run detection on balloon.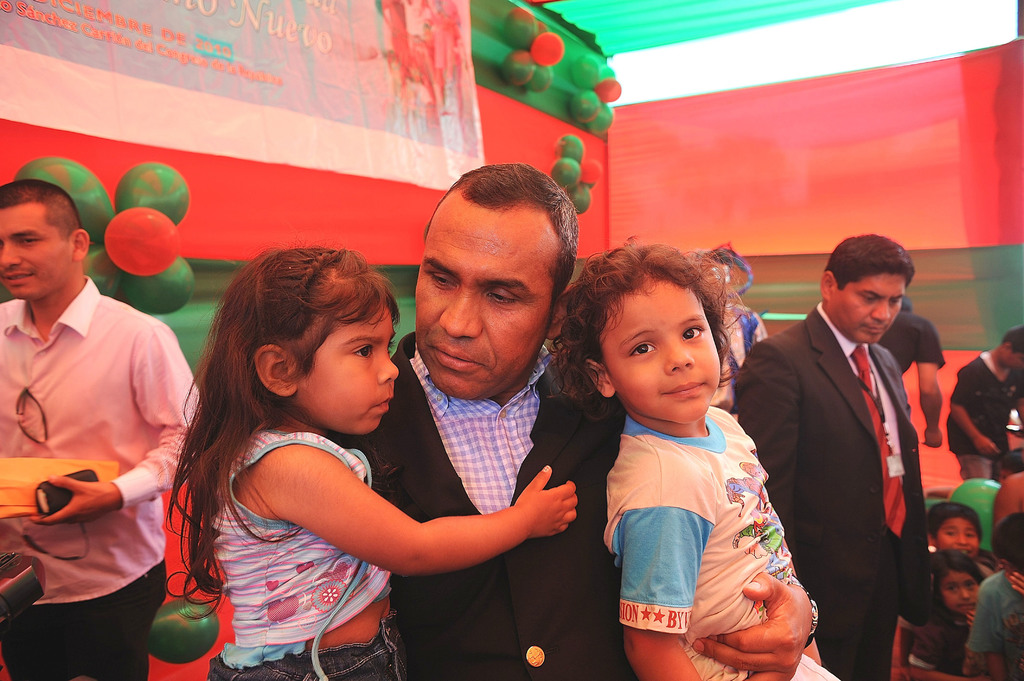
Result: box(145, 600, 224, 662).
